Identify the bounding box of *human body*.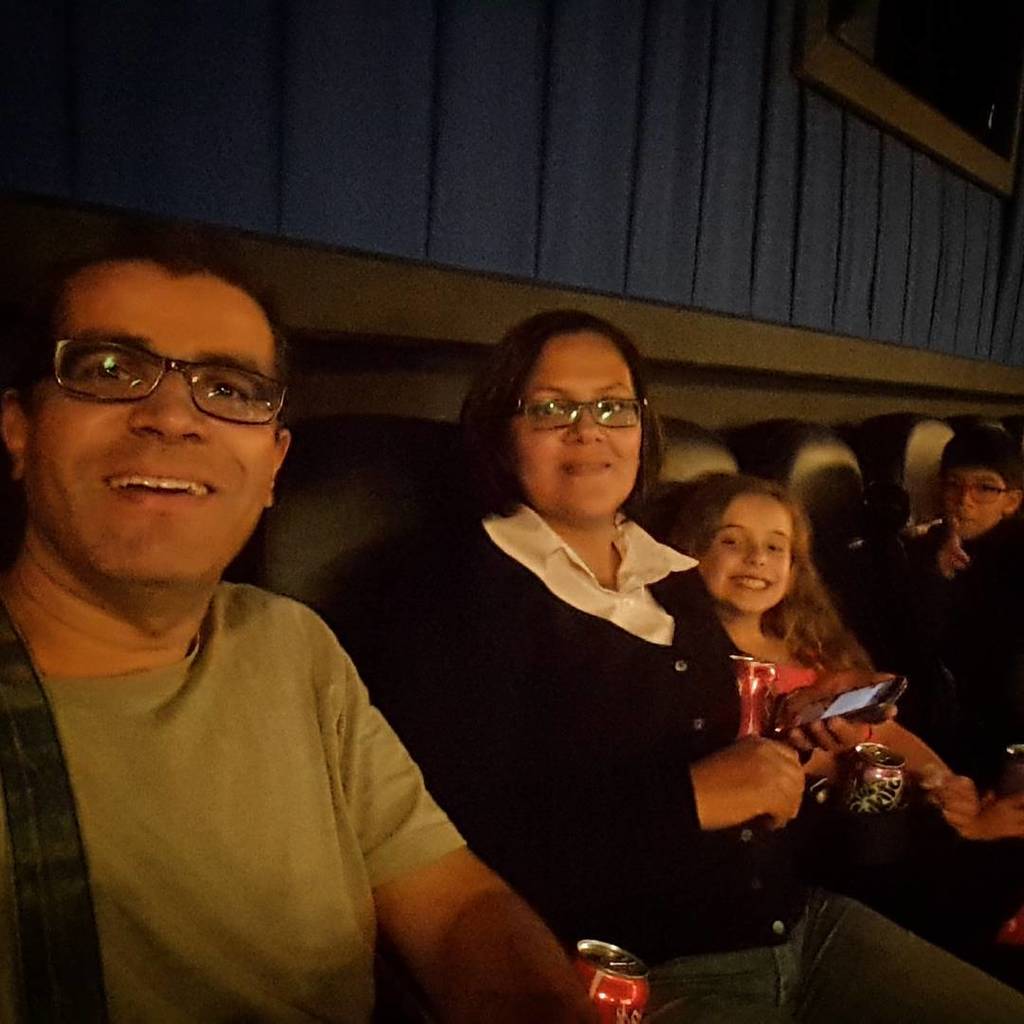
851:427:1020:795.
